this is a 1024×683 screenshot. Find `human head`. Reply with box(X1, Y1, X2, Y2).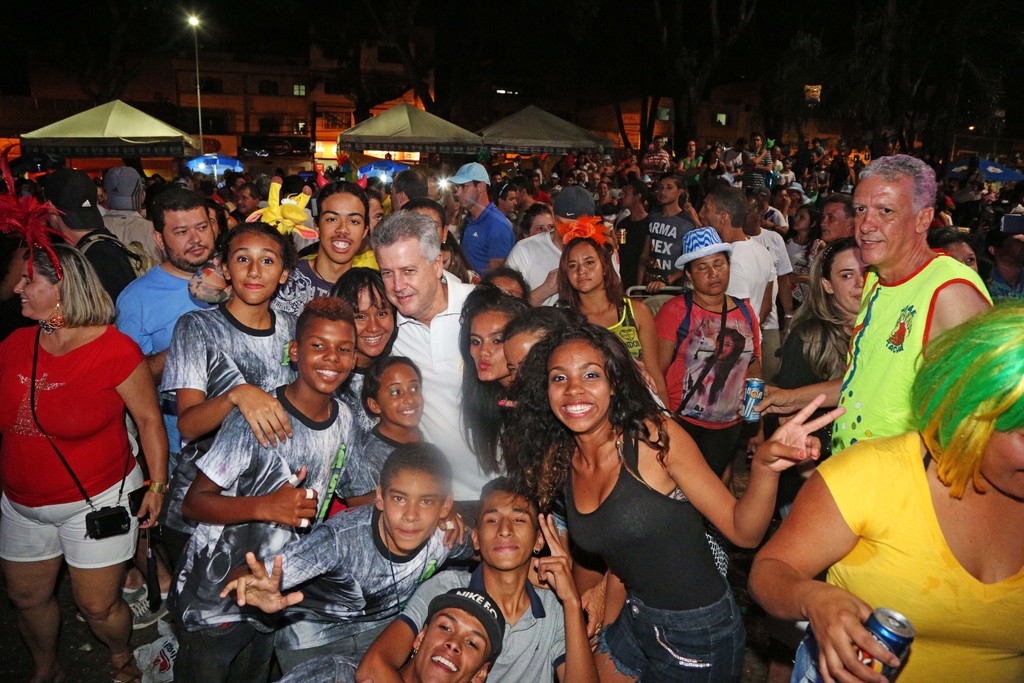
box(467, 290, 522, 387).
